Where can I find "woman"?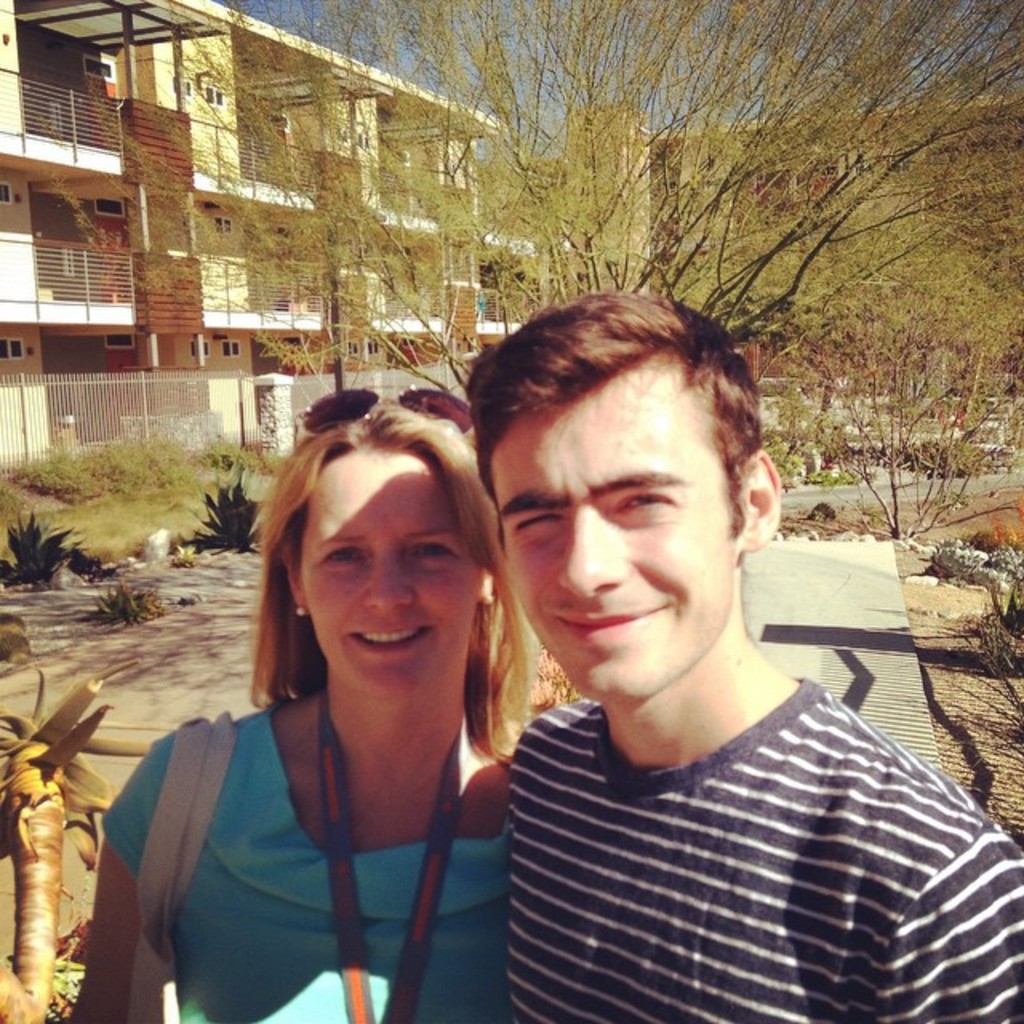
You can find it at x1=122, y1=397, x2=570, y2=1006.
